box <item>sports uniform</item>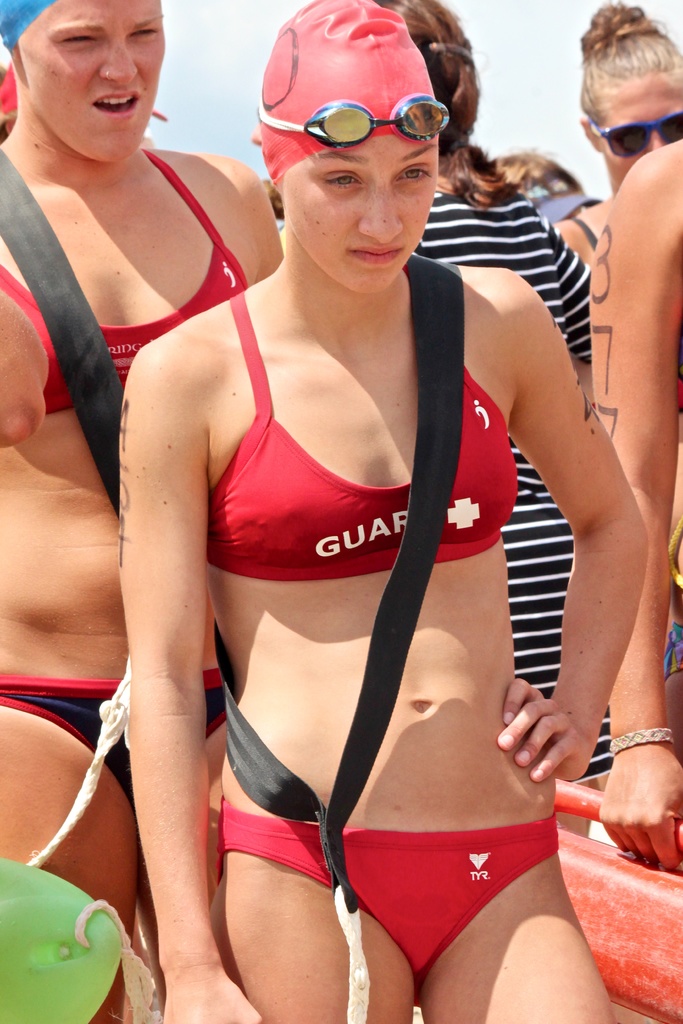
[x1=210, y1=798, x2=561, y2=1008]
